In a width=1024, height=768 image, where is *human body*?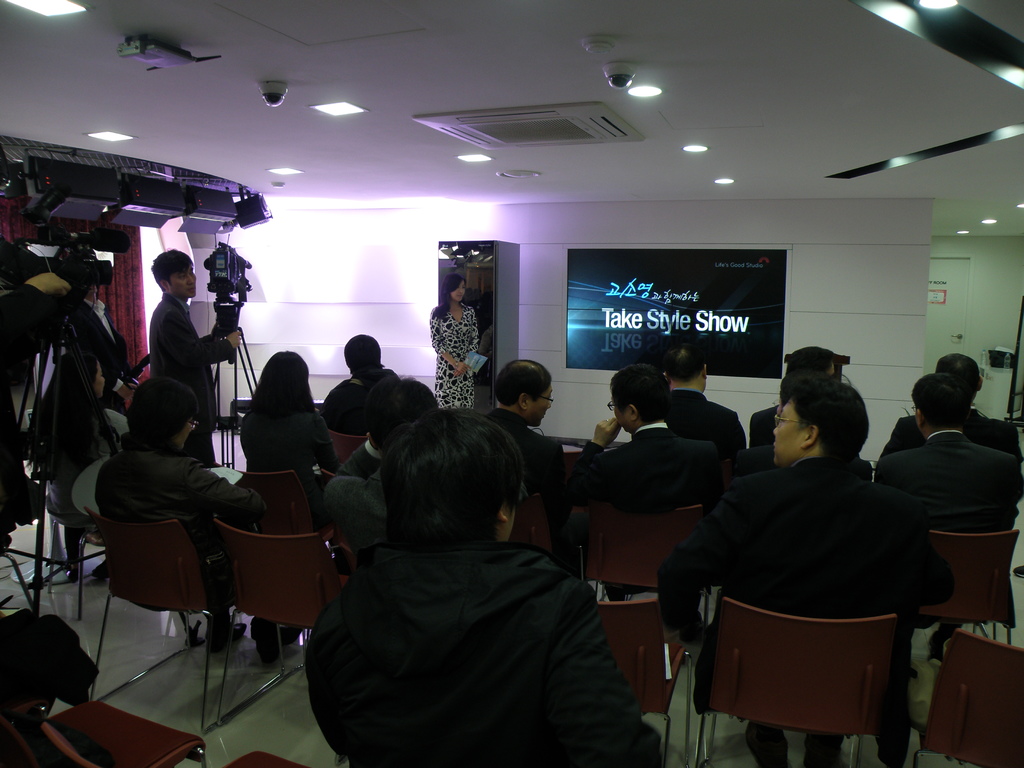
{"x1": 297, "y1": 415, "x2": 641, "y2": 767}.
